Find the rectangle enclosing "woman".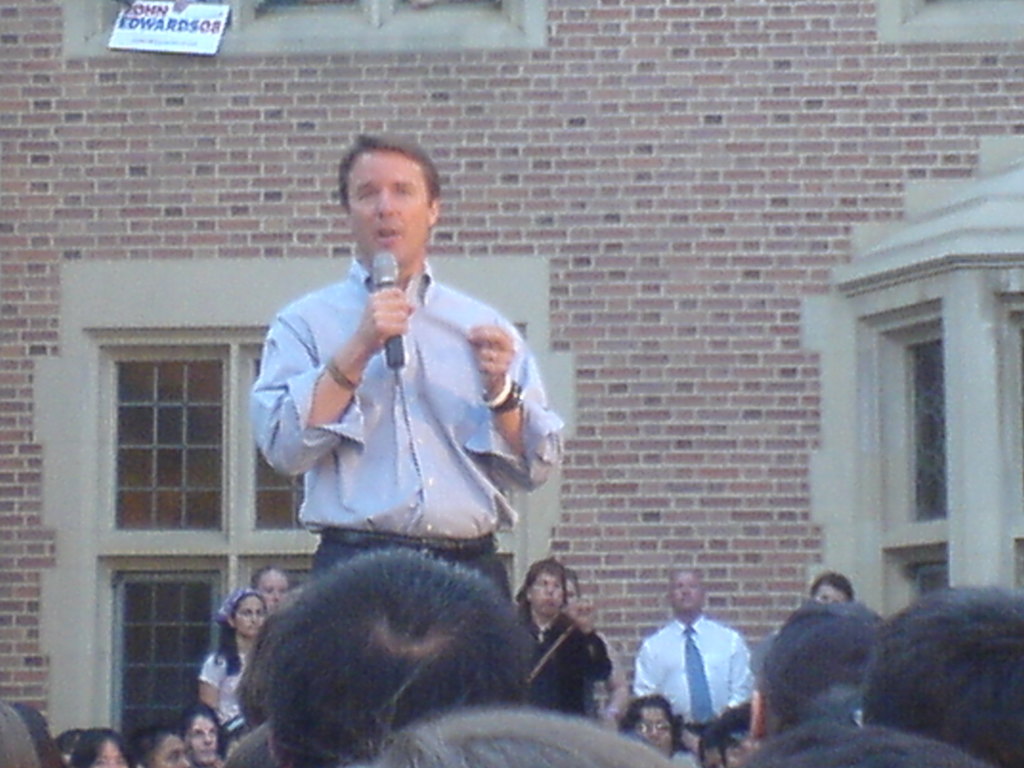
196, 591, 272, 731.
